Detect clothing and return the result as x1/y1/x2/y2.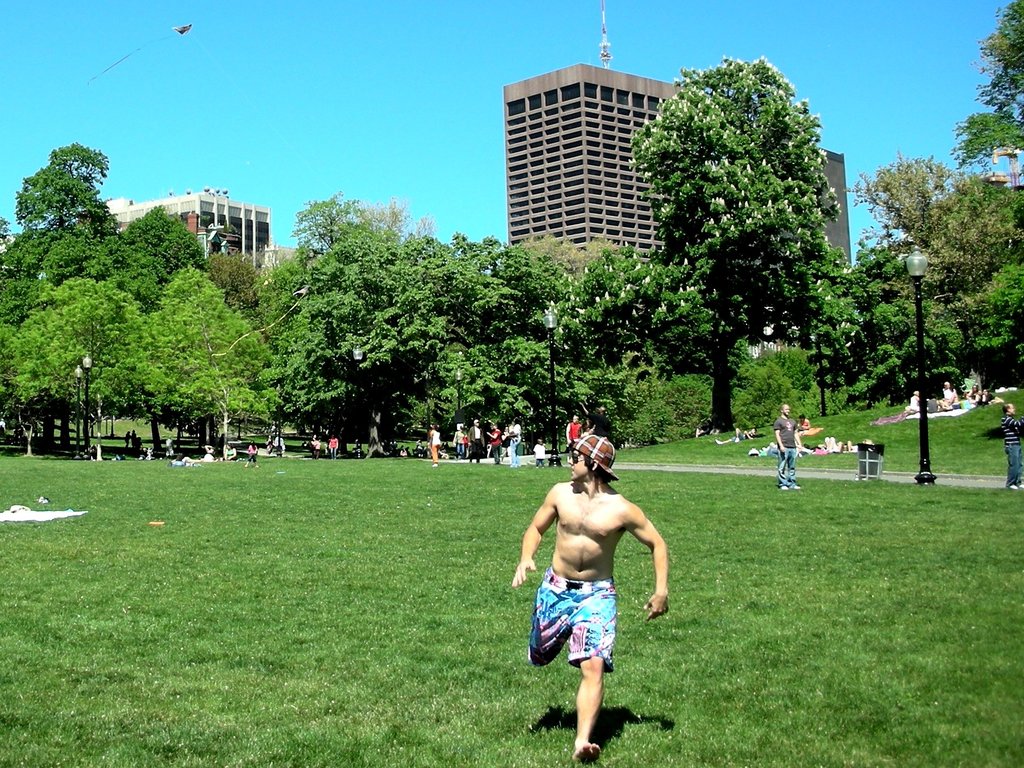
245/443/260/461.
